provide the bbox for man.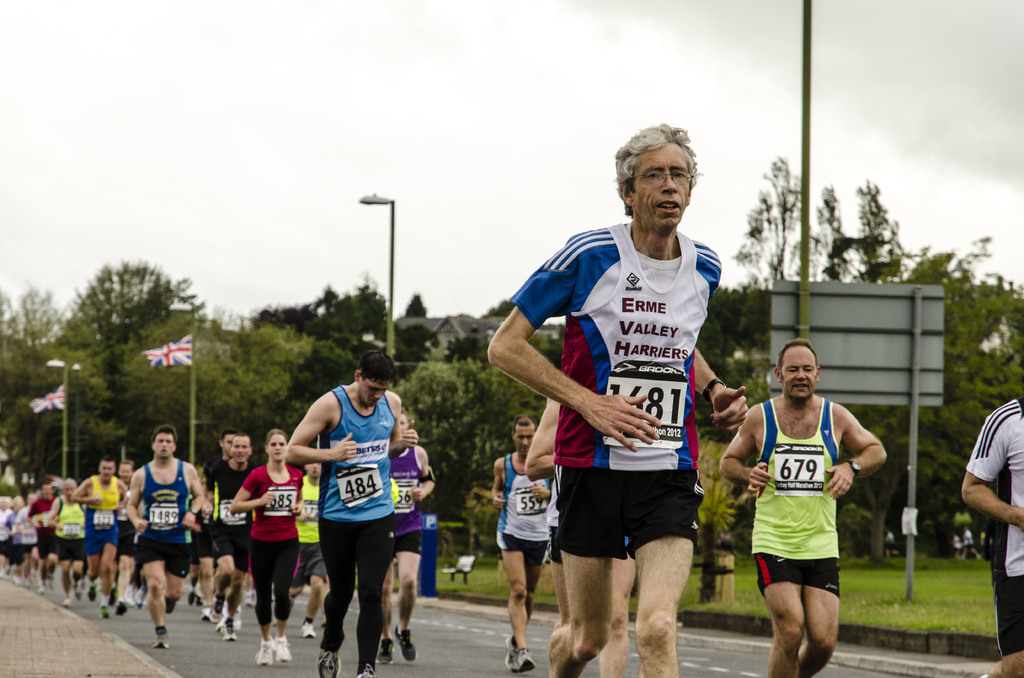
bbox(202, 432, 259, 642).
